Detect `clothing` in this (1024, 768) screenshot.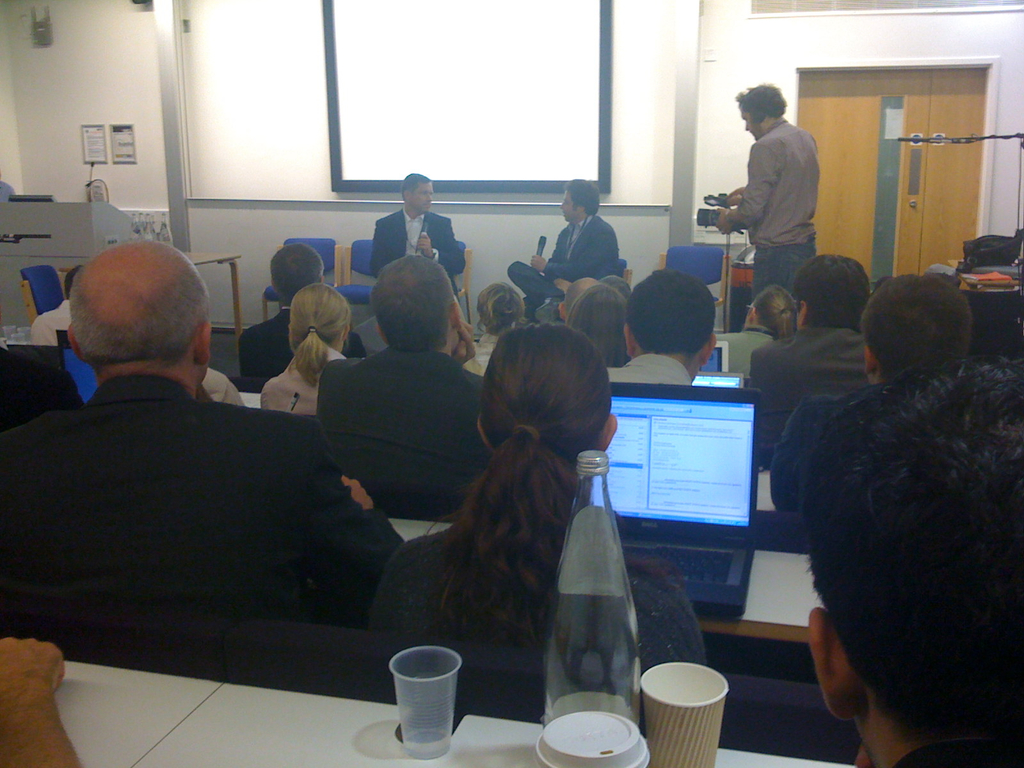
Detection: (left=232, top=301, right=365, bottom=396).
